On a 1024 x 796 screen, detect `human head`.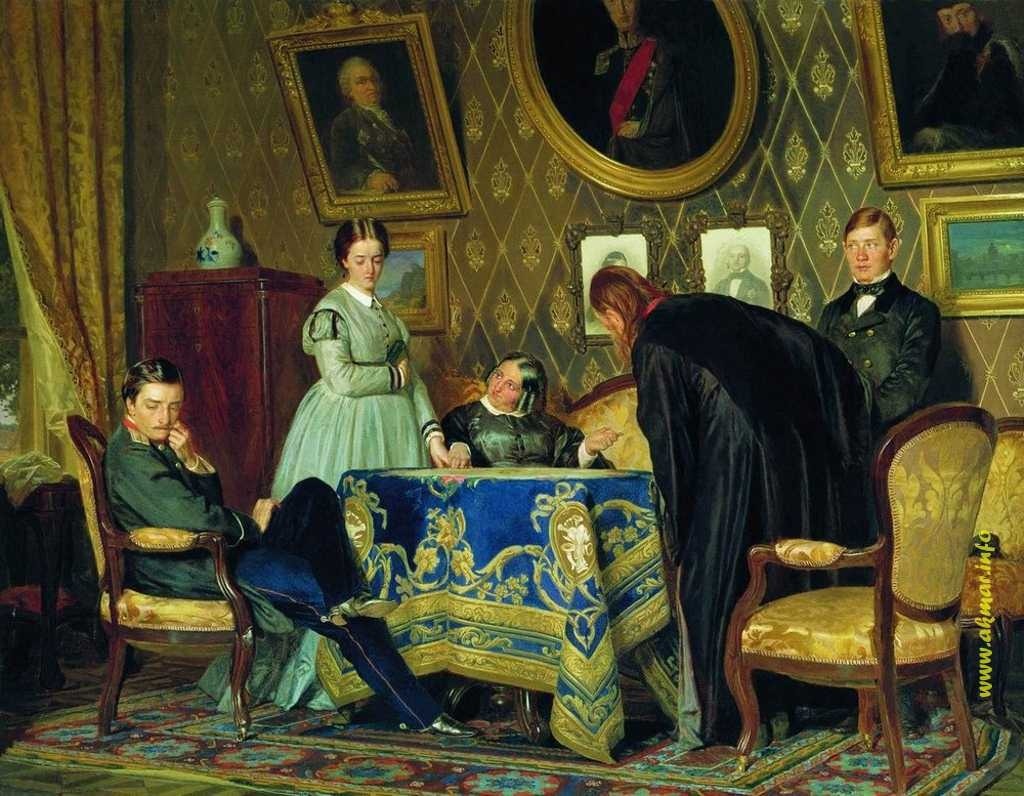
720 243 751 272.
